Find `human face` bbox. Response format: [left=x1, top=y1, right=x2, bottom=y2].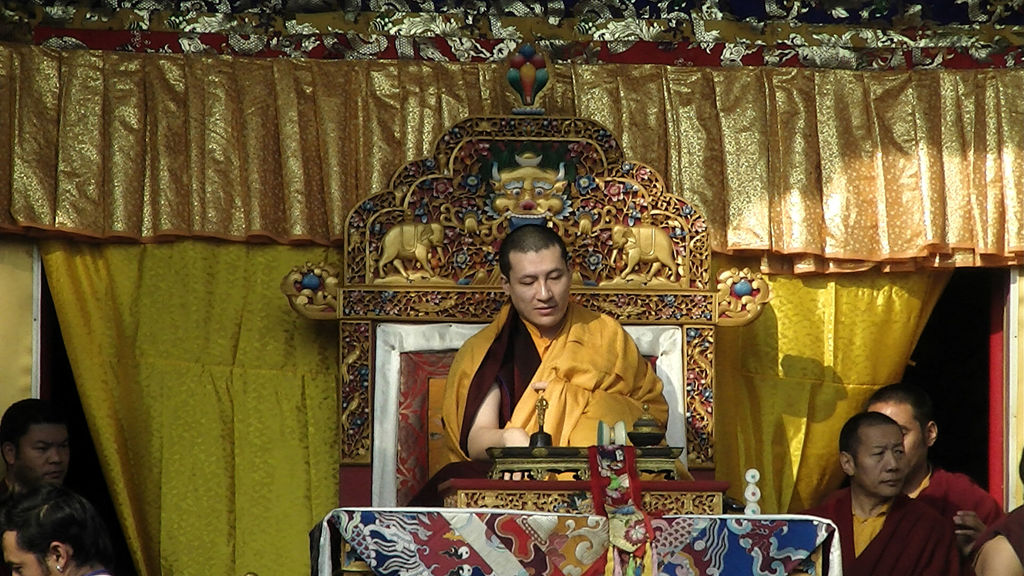
[left=867, top=398, right=926, bottom=468].
